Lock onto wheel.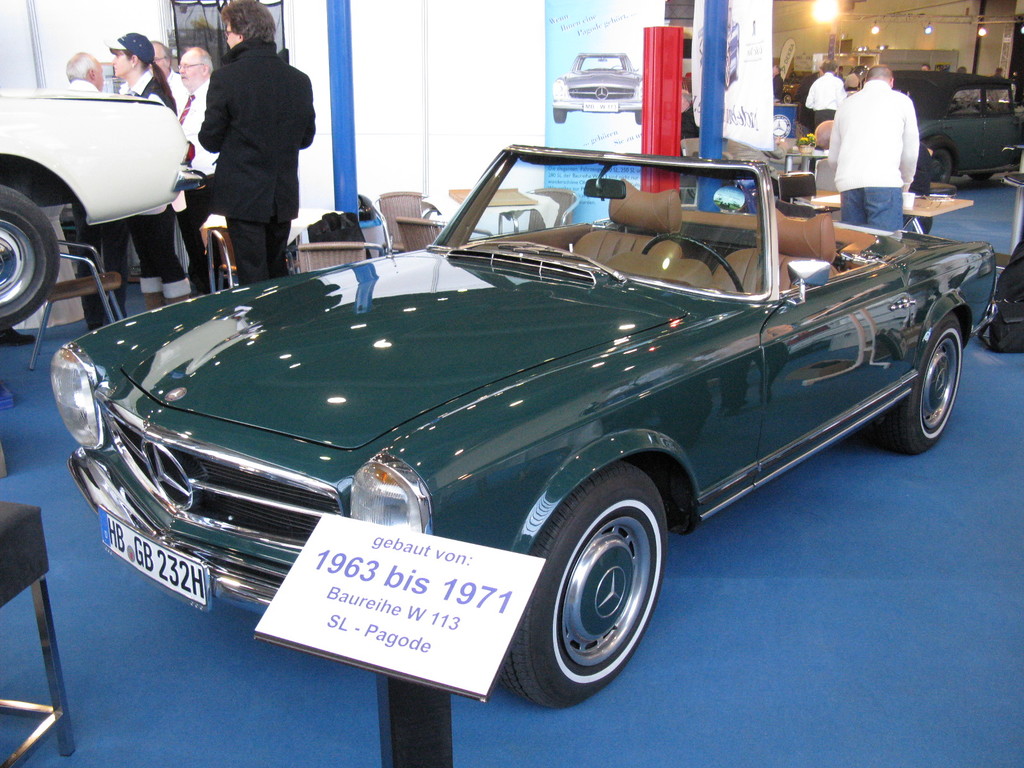
Locked: BBox(0, 184, 58, 333).
